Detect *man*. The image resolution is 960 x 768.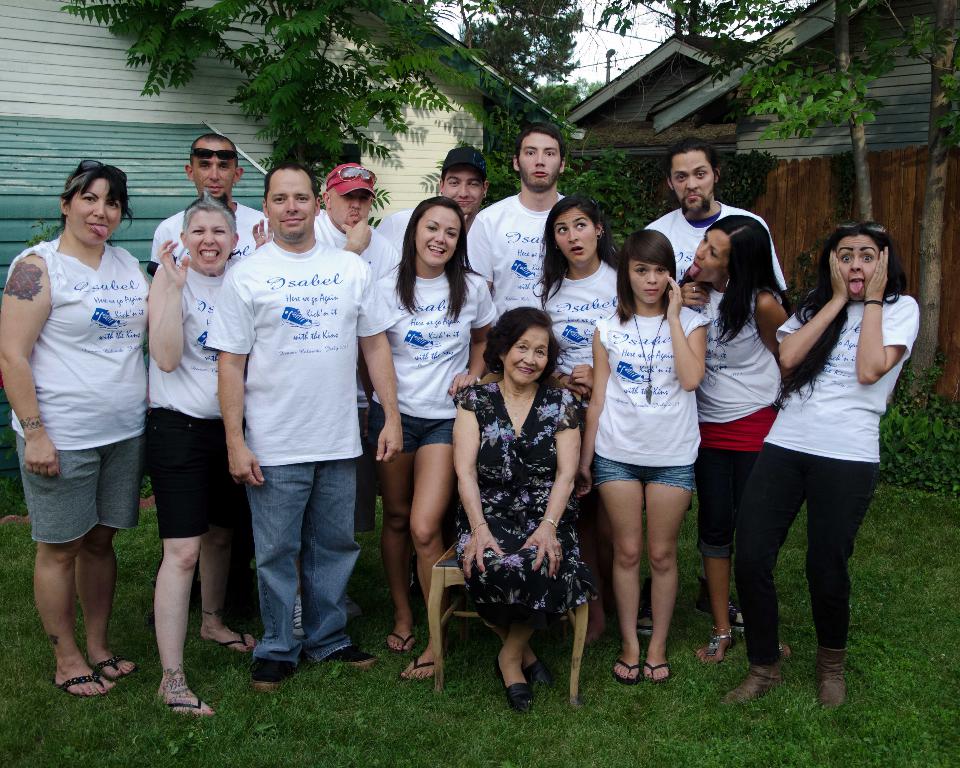
crop(199, 139, 377, 695).
